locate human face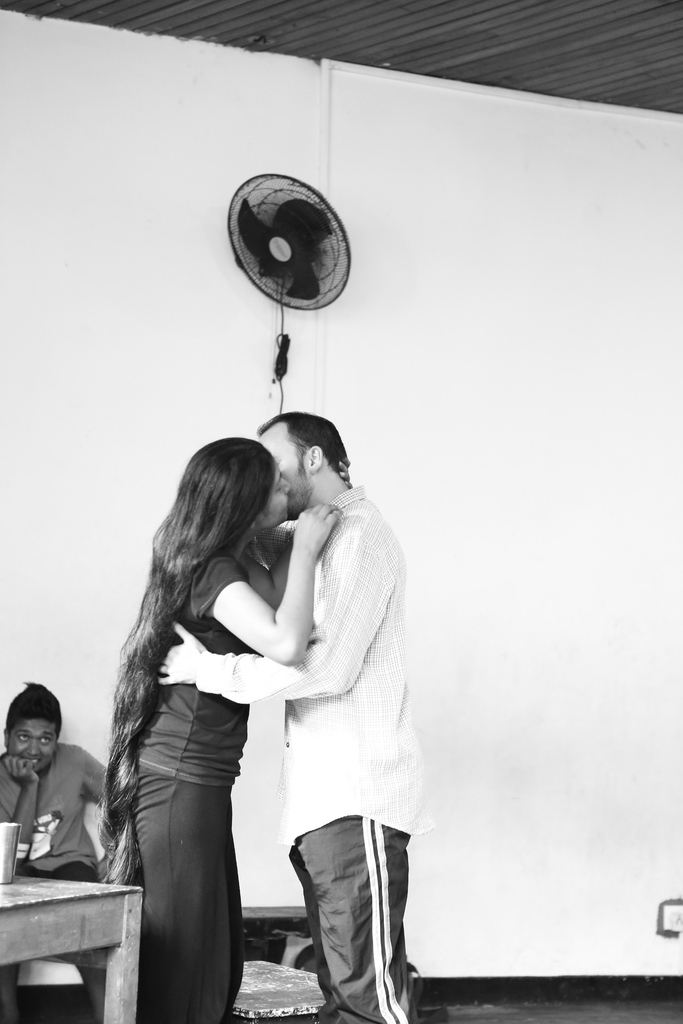
{"x1": 4, "y1": 715, "x2": 60, "y2": 772}
